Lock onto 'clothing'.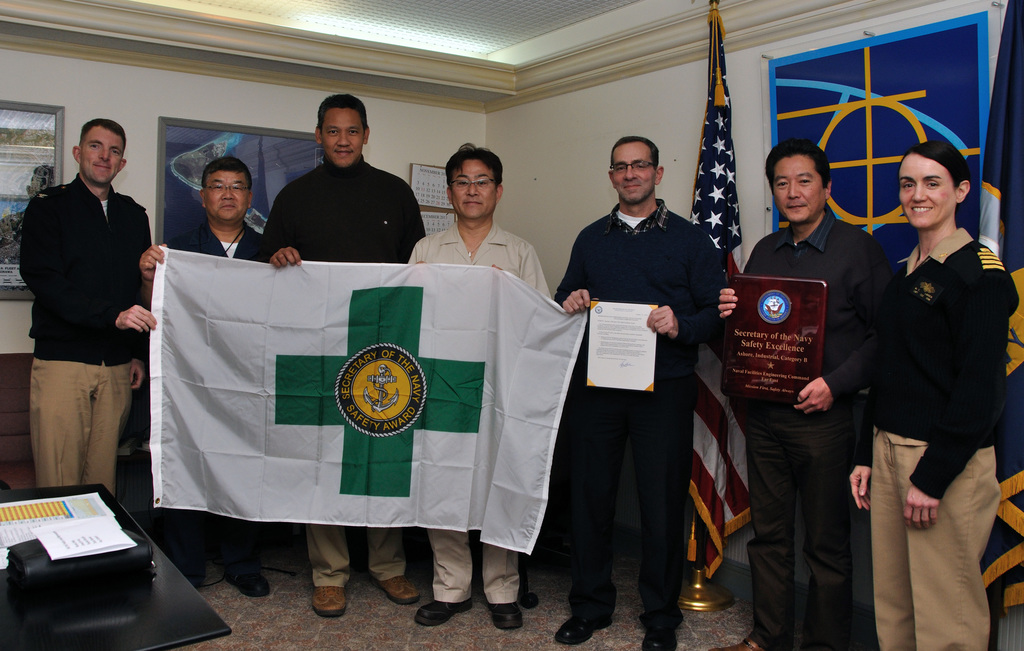
Locked: <bbox>738, 205, 897, 650</bbox>.
